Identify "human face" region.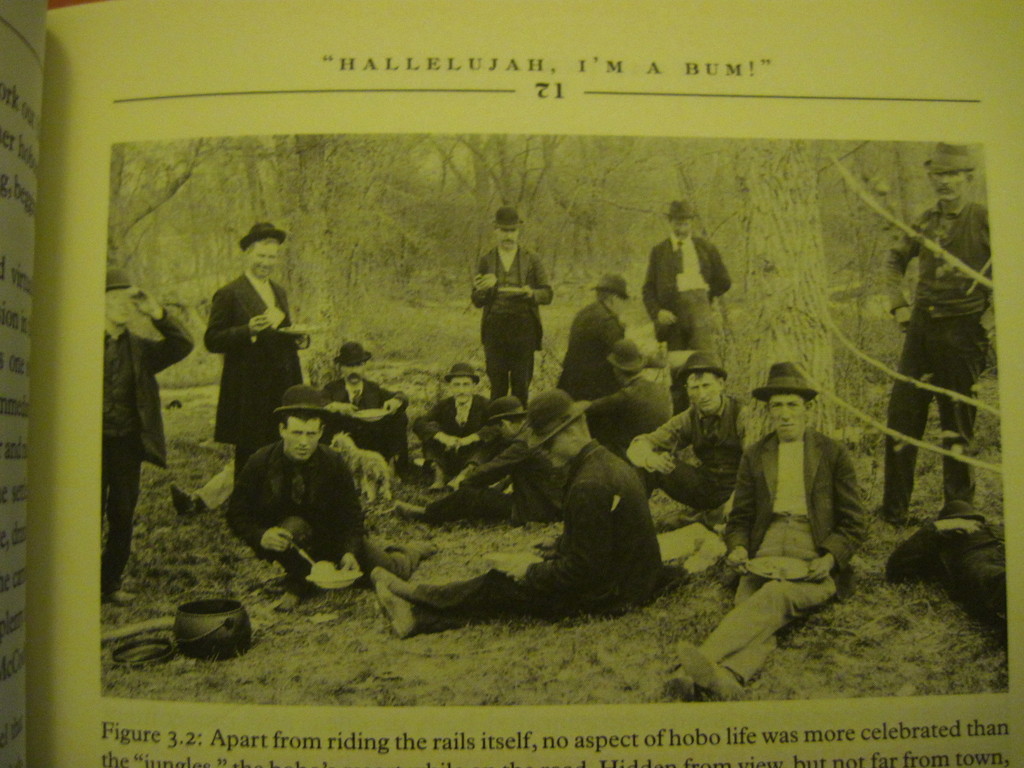
Region: pyautogui.locateOnScreen(499, 224, 516, 245).
